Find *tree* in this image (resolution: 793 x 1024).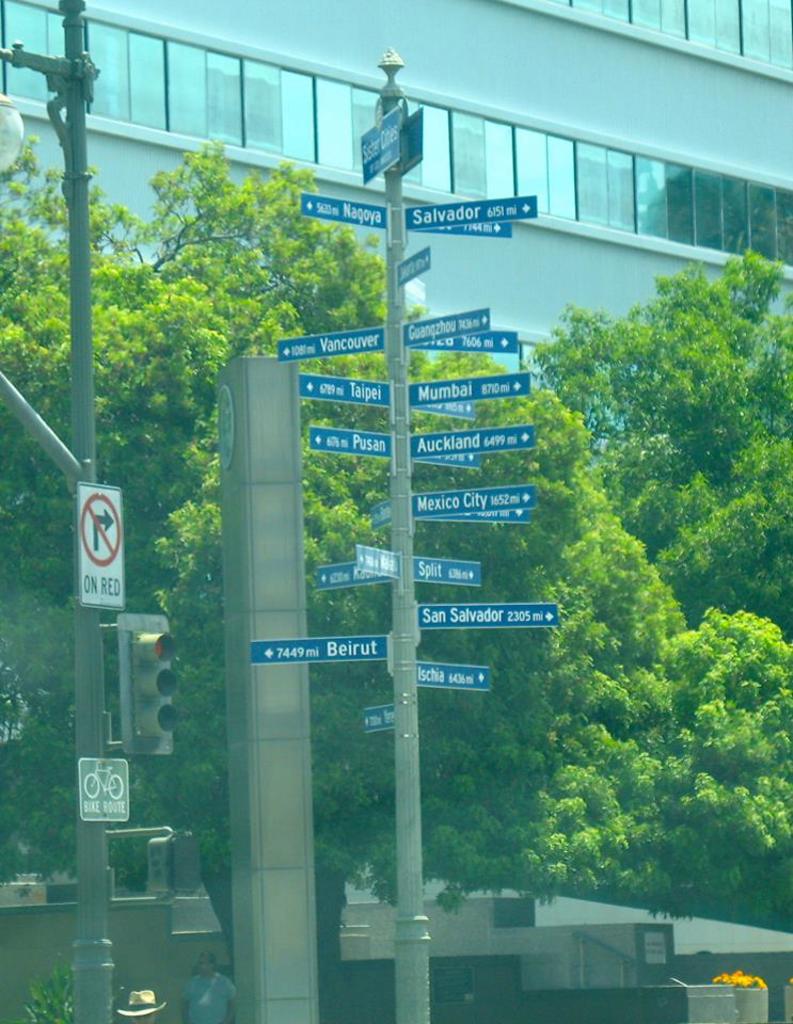
<bbox>529, 254, 792, 628</bbox>.
